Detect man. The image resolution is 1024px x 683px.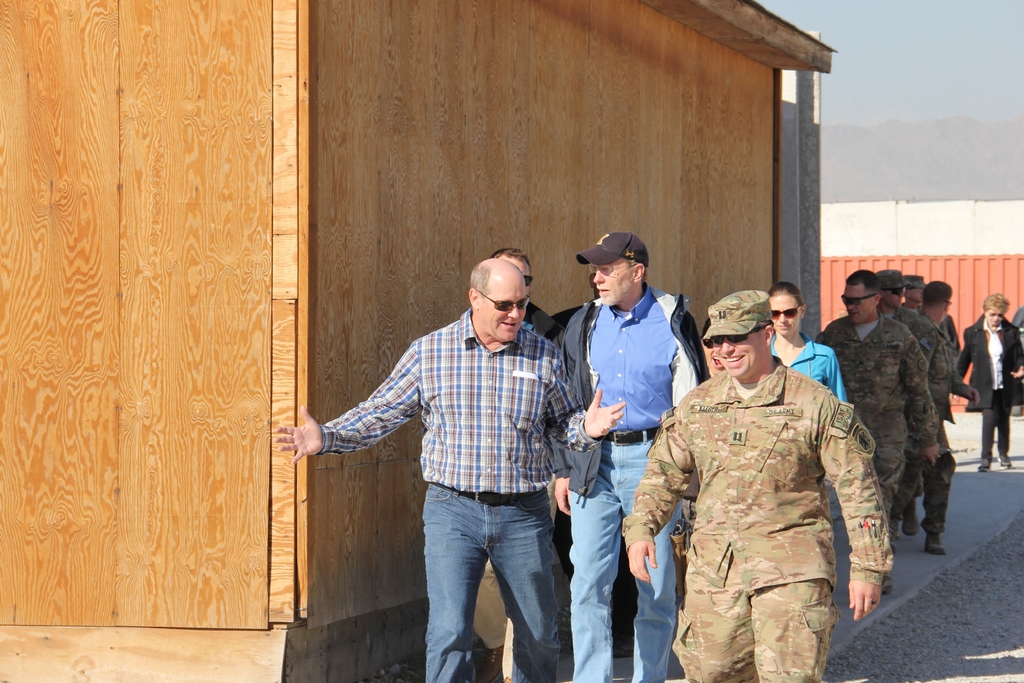
(left=551, top=226, right=711, bottom=682).
